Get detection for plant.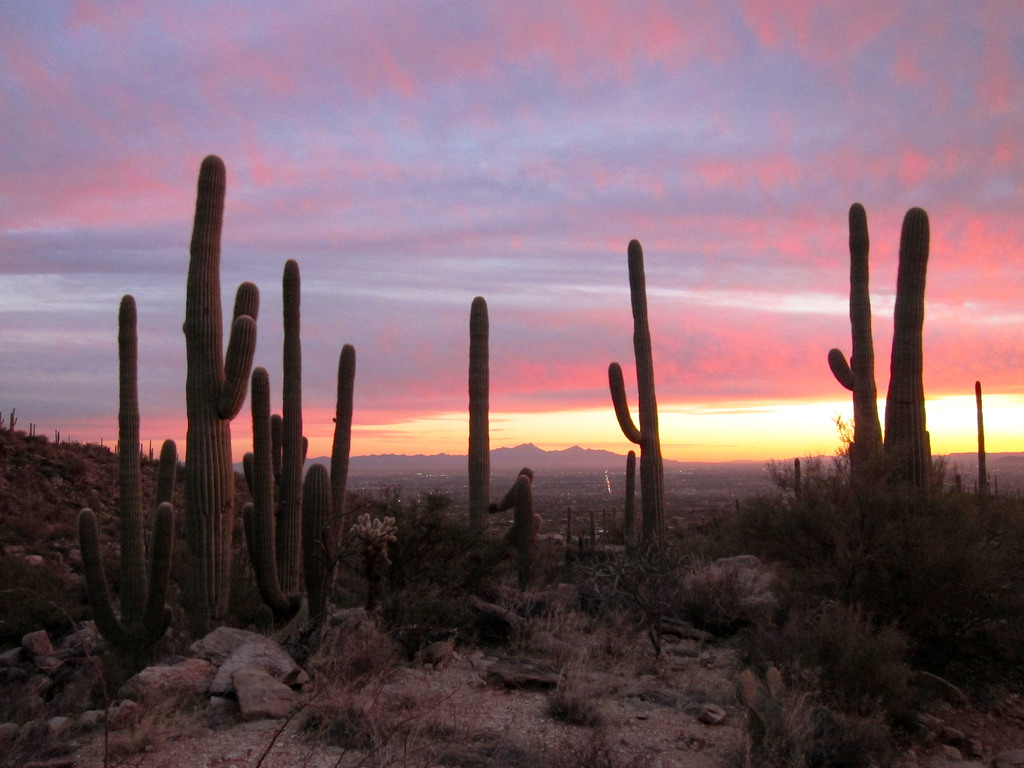
Detection: l=833, t=151, r=963, b=545.
